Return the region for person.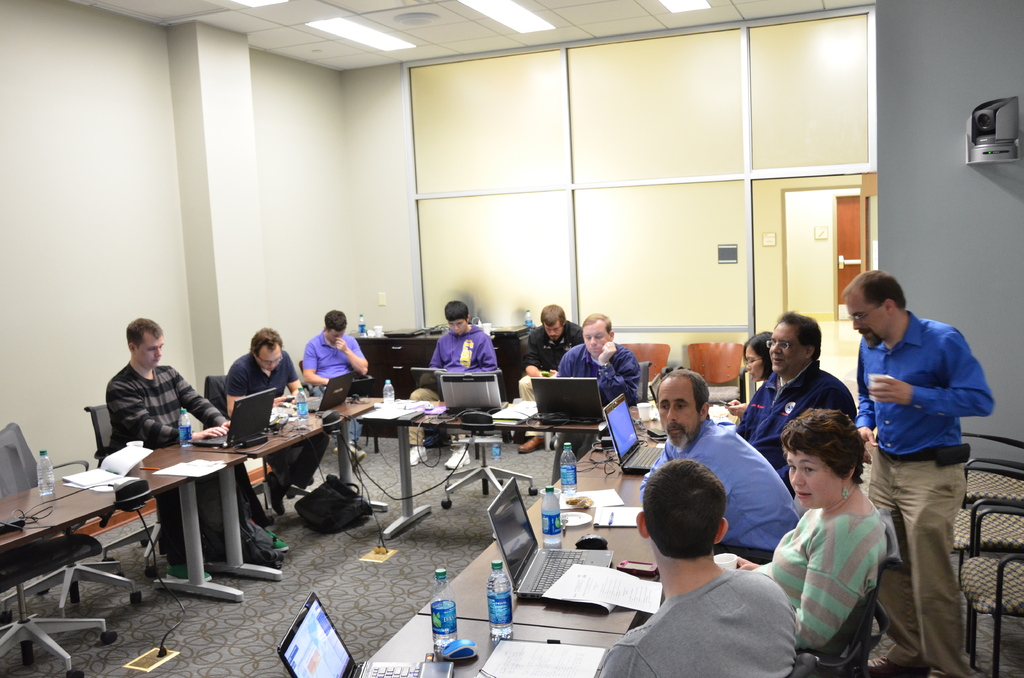
835:268:1004:677.
